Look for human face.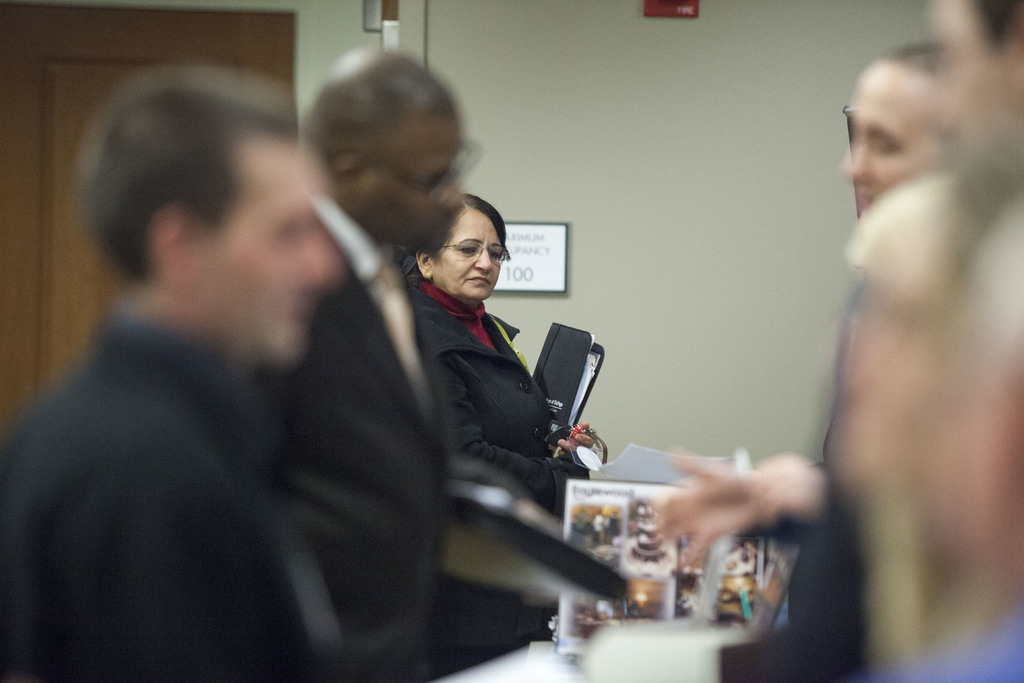
Found: {"x1": 366, "y1": 110, "x2": 456, "y2": 252}.
